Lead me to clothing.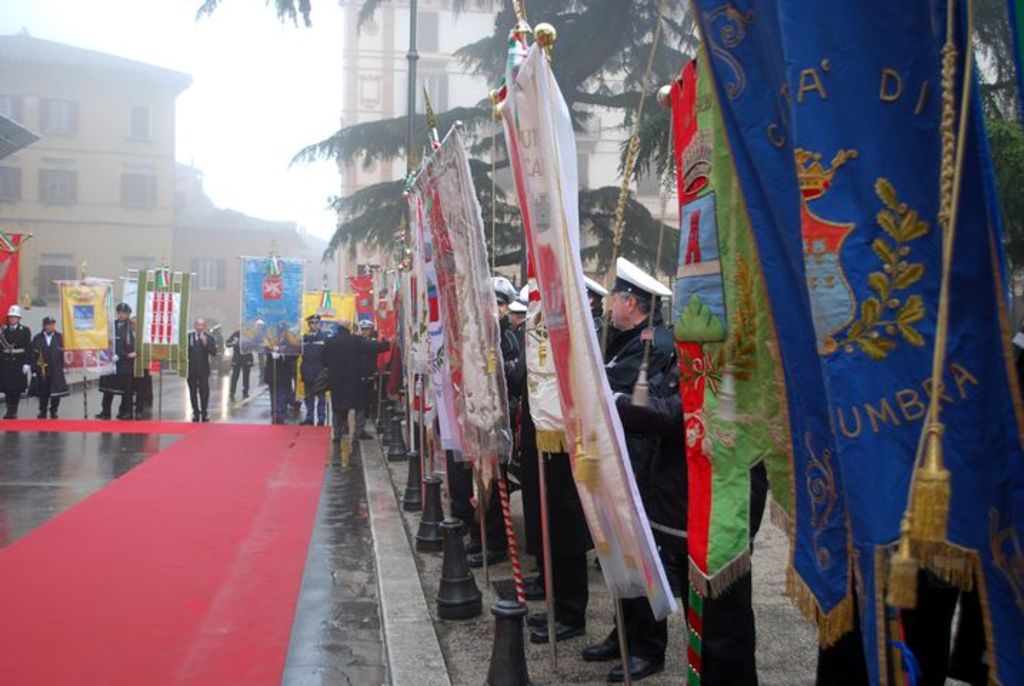
Lead to pyautogui.locateOnScreen(220, 332, 250, 393).
